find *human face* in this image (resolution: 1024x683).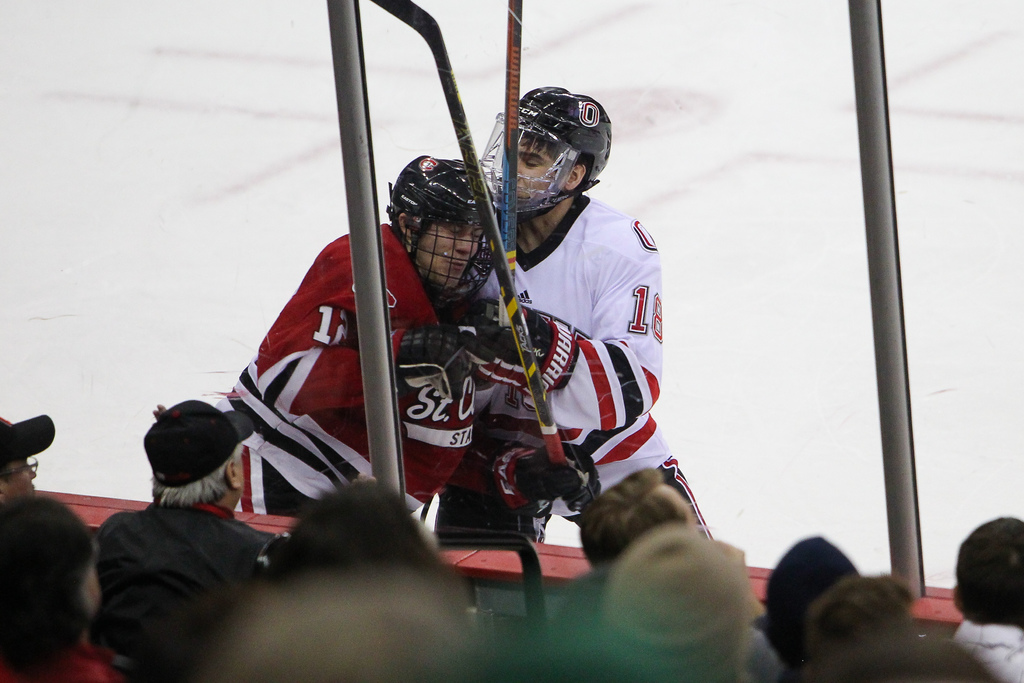
(x1=420, y1=222, x2=481, y2=285).
